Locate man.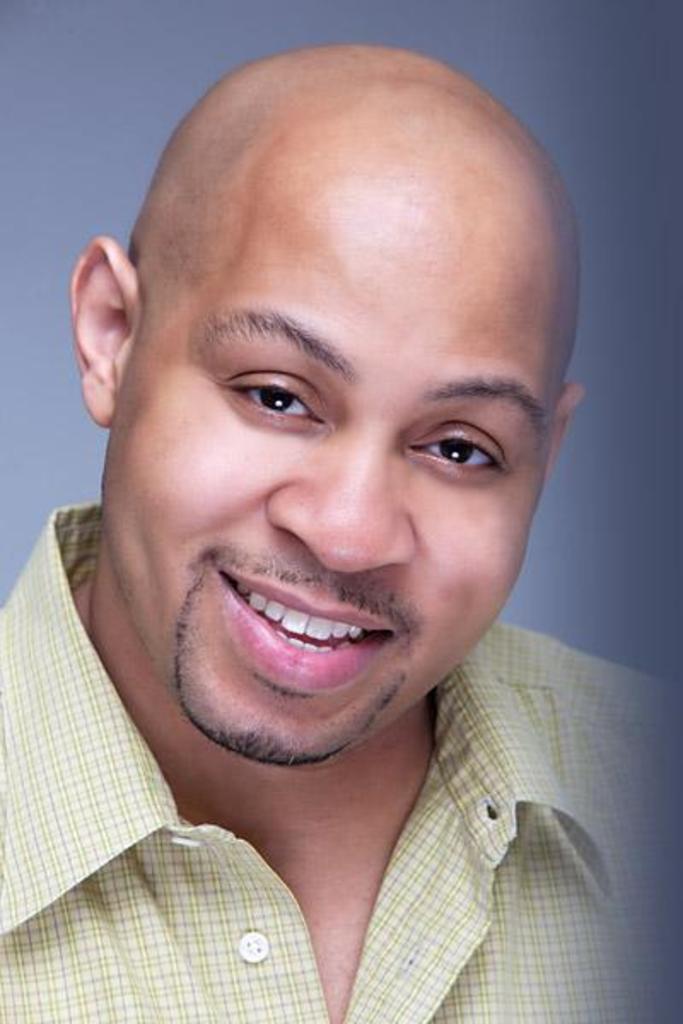
Bounding box: bbox(0, 36, 681, 1022).
